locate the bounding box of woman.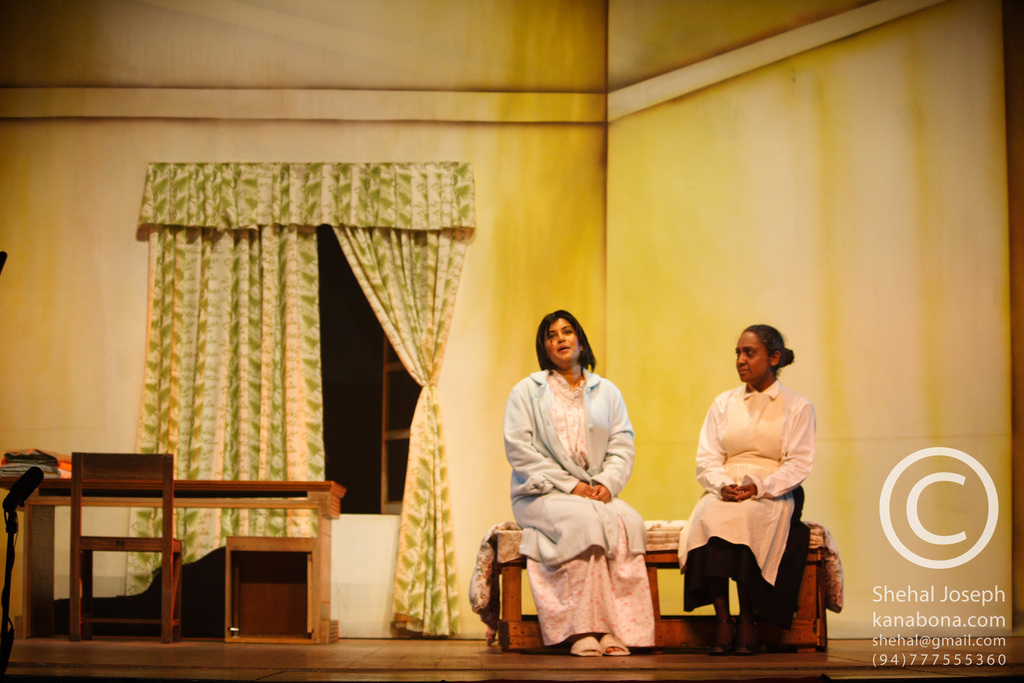
Bounding box: x1=502, y1=308, x2=637, y2=661.
